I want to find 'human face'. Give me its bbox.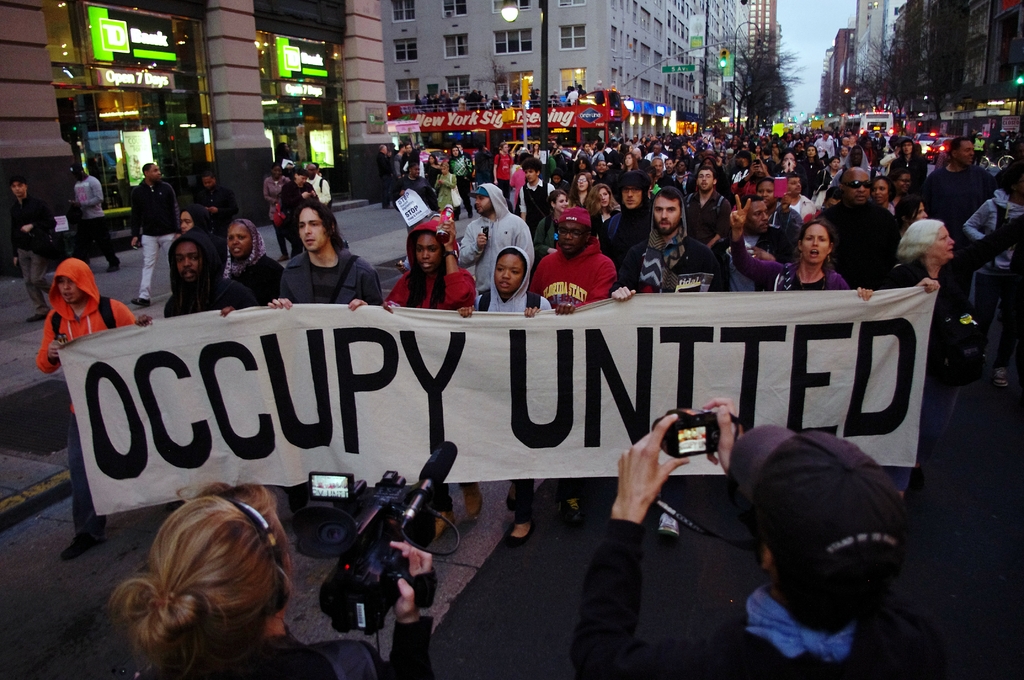
745:200:769:232.
